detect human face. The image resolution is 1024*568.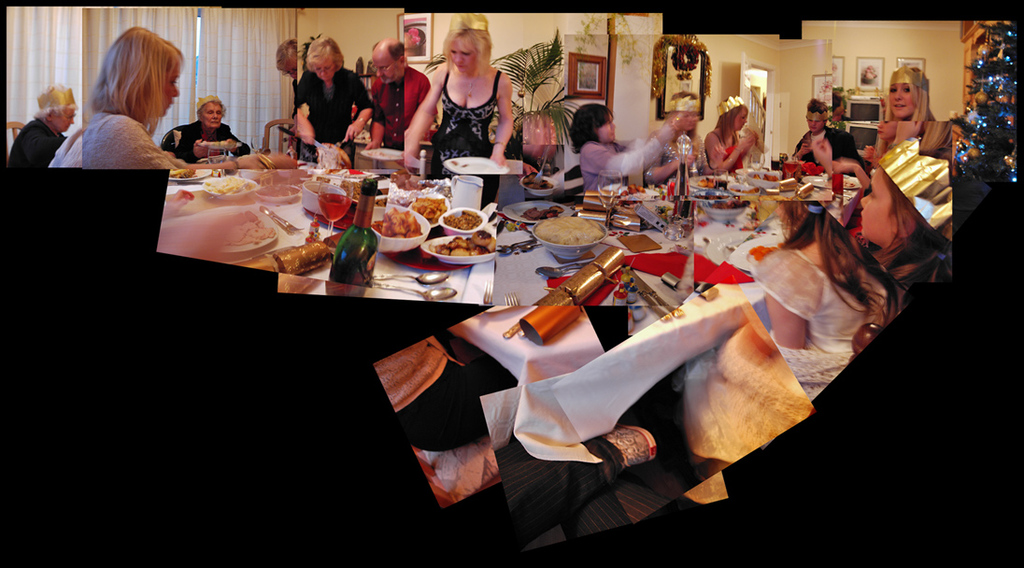
bbox=(599, 110, 615, 145).
